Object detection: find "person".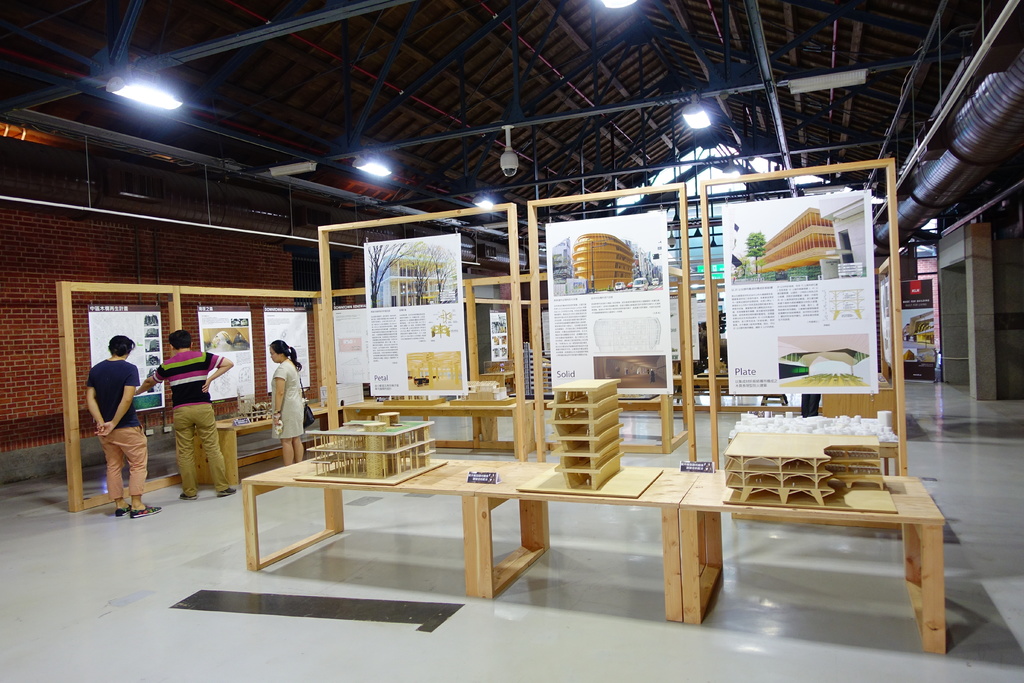
87, 331, 159, 514.
